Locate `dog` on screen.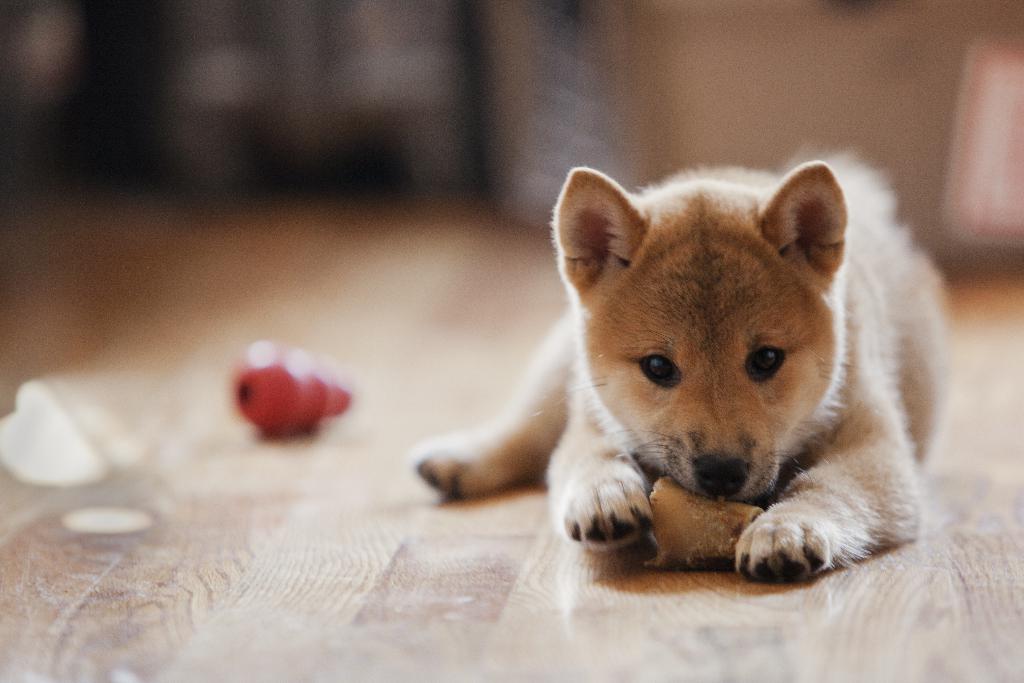
On screen at locate(410, 145, 960, 582).
